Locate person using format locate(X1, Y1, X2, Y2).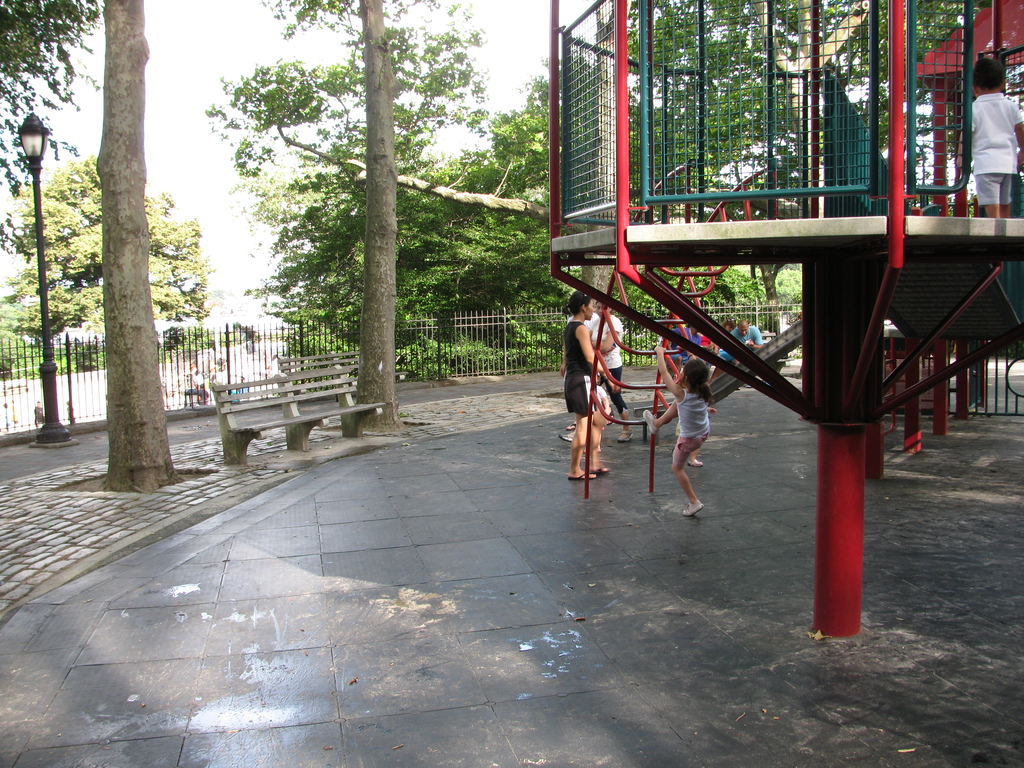
locate(954, 57, 1023, 218).
